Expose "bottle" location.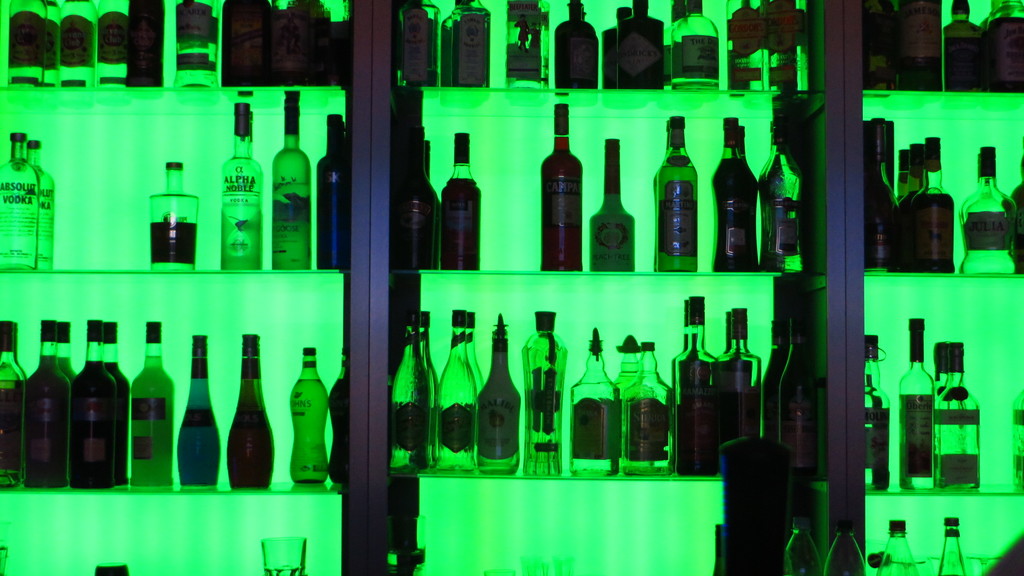
Exposed at x1=621 y1=340 x2=674 y2=479.
